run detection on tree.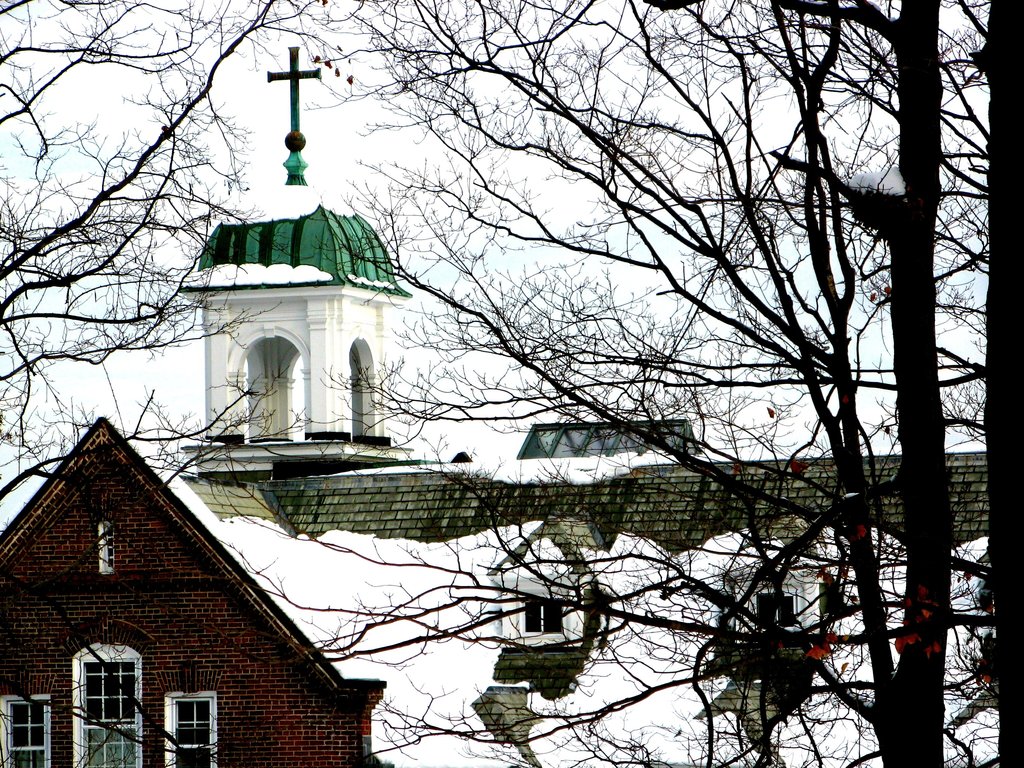
Result: <bbox>83, 4, 996, 753</bbox>.
